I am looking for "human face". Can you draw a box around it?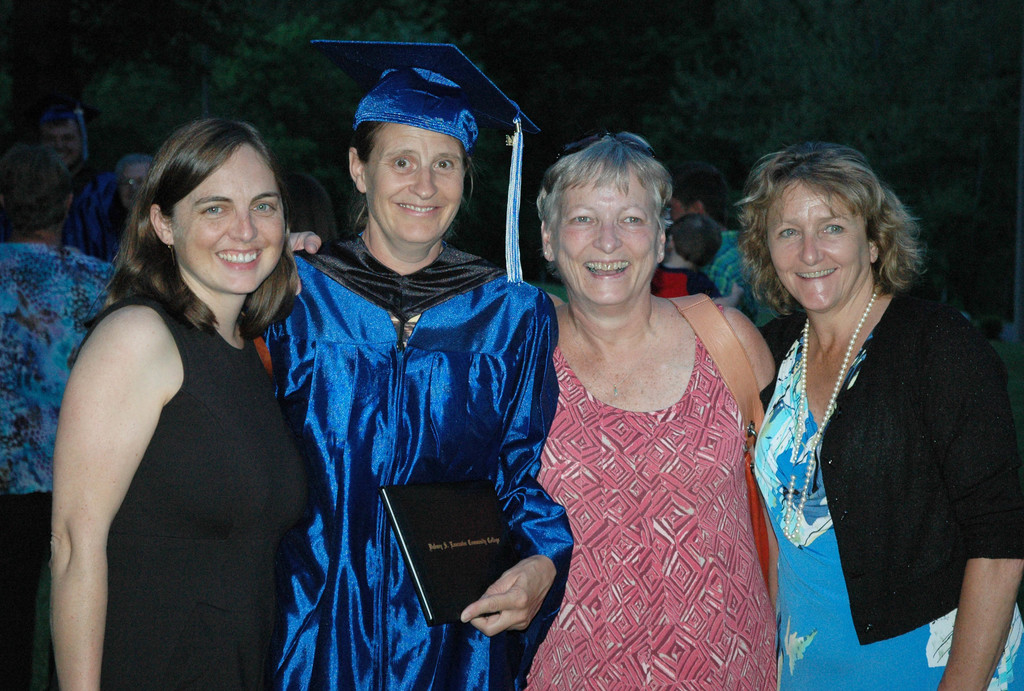
Sure, the bounding box is crop(365, 118, 465, 243).
